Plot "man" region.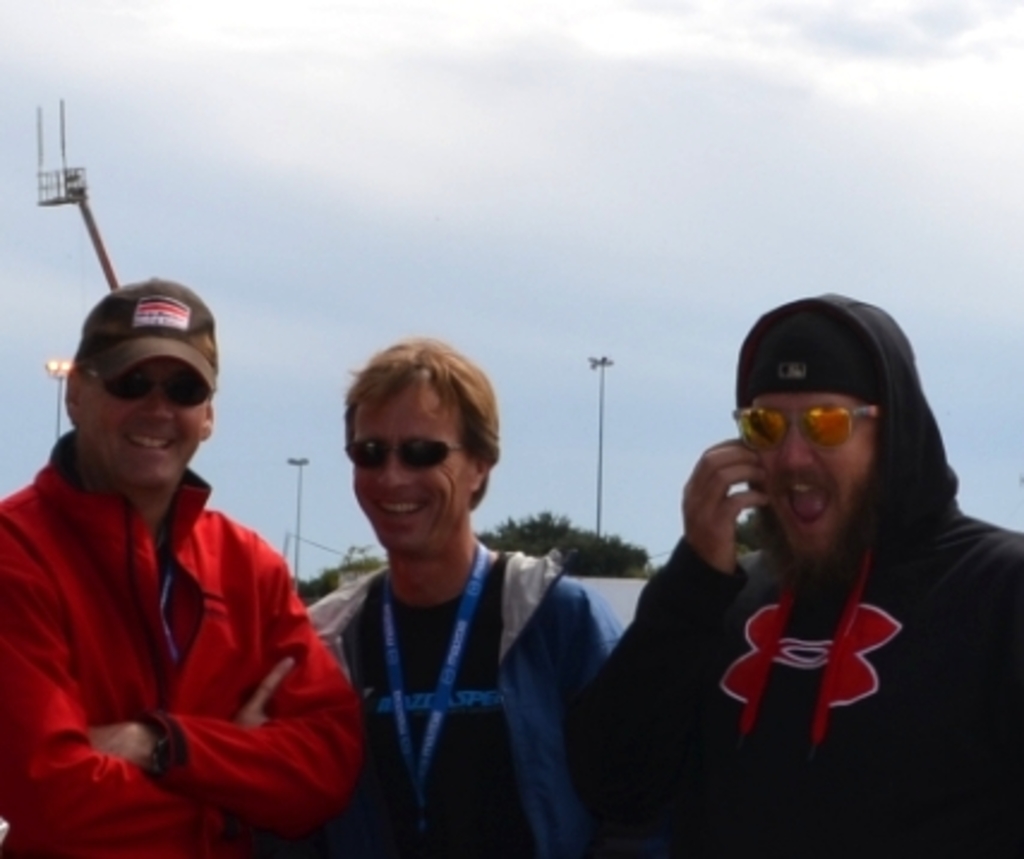
Plotted at x1=602, y1=293, x2=1022, y2=818.
